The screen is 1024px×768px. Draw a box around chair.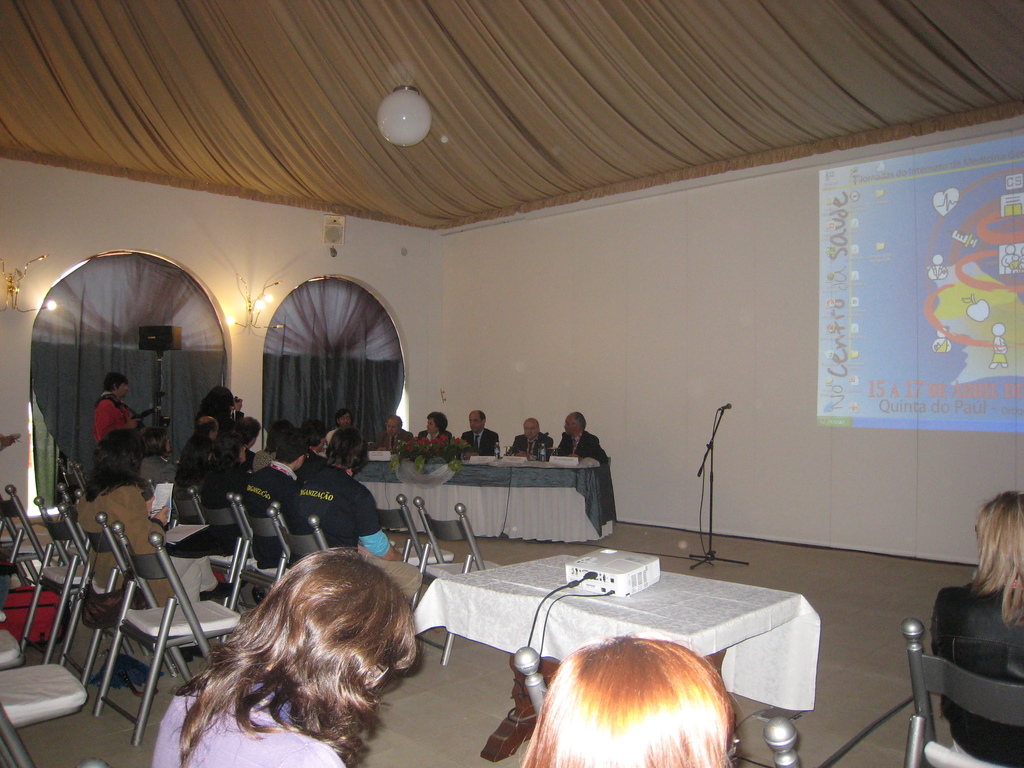
region(70, 464, 91, 492).
